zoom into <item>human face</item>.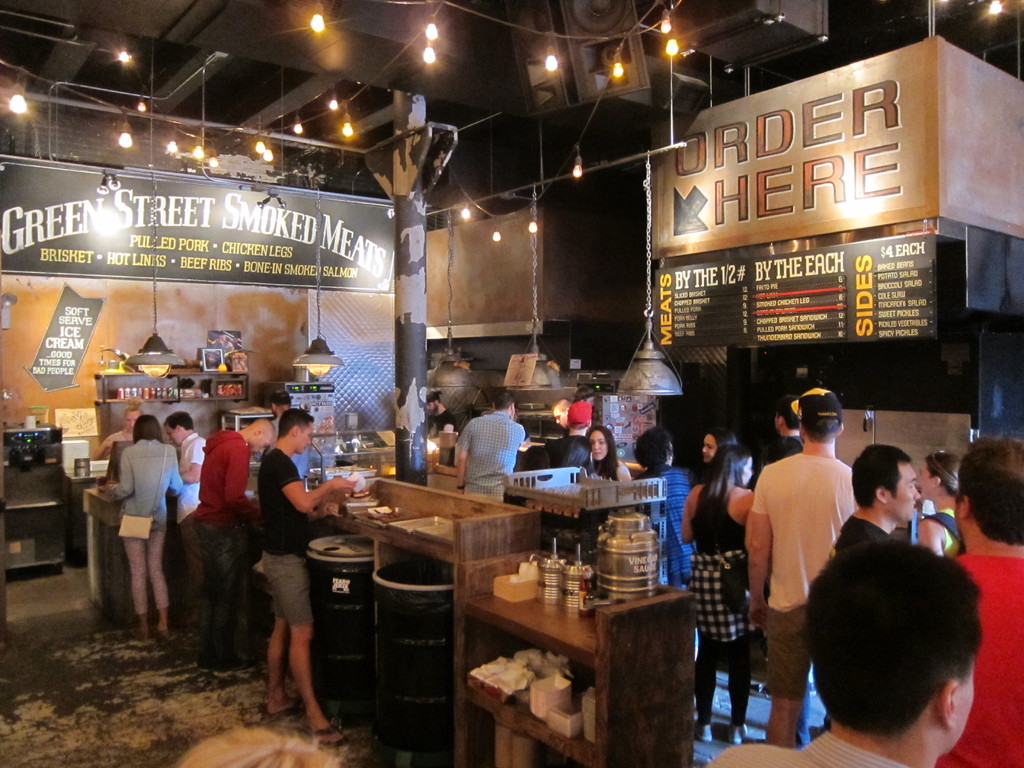
Zoom target: [x1=165, y1=426, x2=185, y2=448].
